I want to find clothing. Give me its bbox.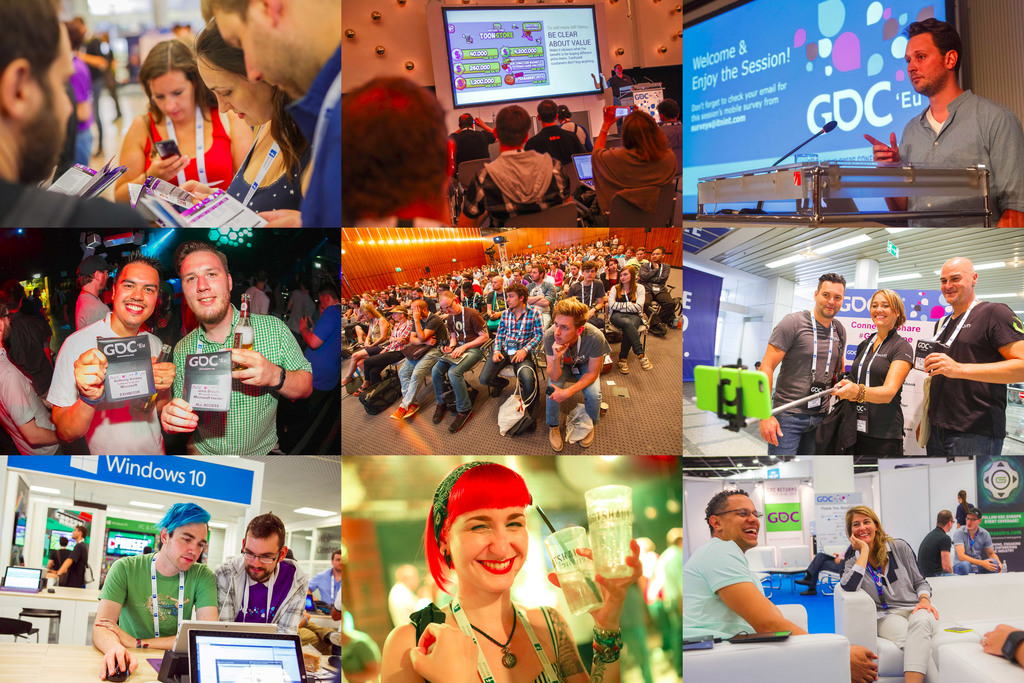
box=[684, 534, 756, 648].
